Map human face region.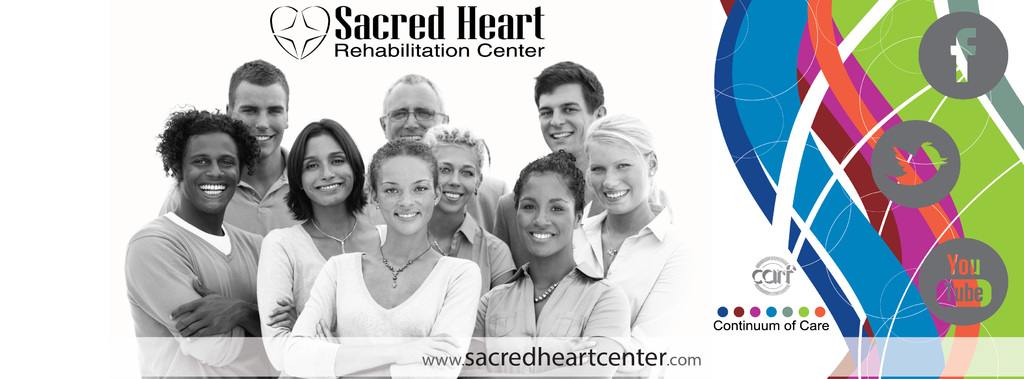
Mapped to (left=435, top=149, right=477, bottom=214).
